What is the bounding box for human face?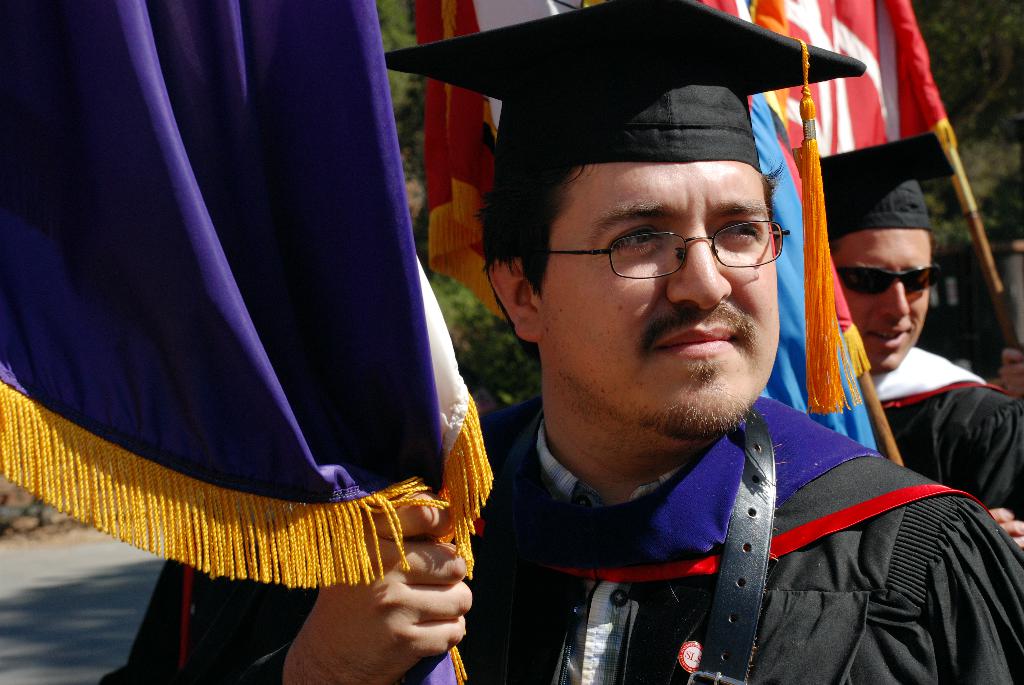
830,228,934,374.
